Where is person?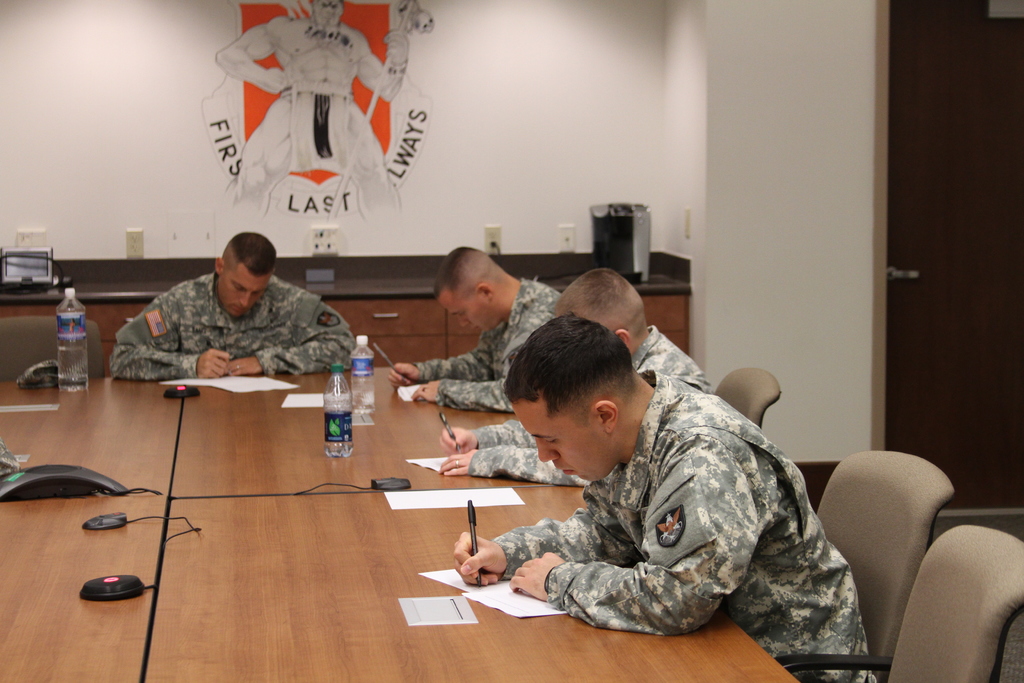
crop(452, 311, 884, 682).
